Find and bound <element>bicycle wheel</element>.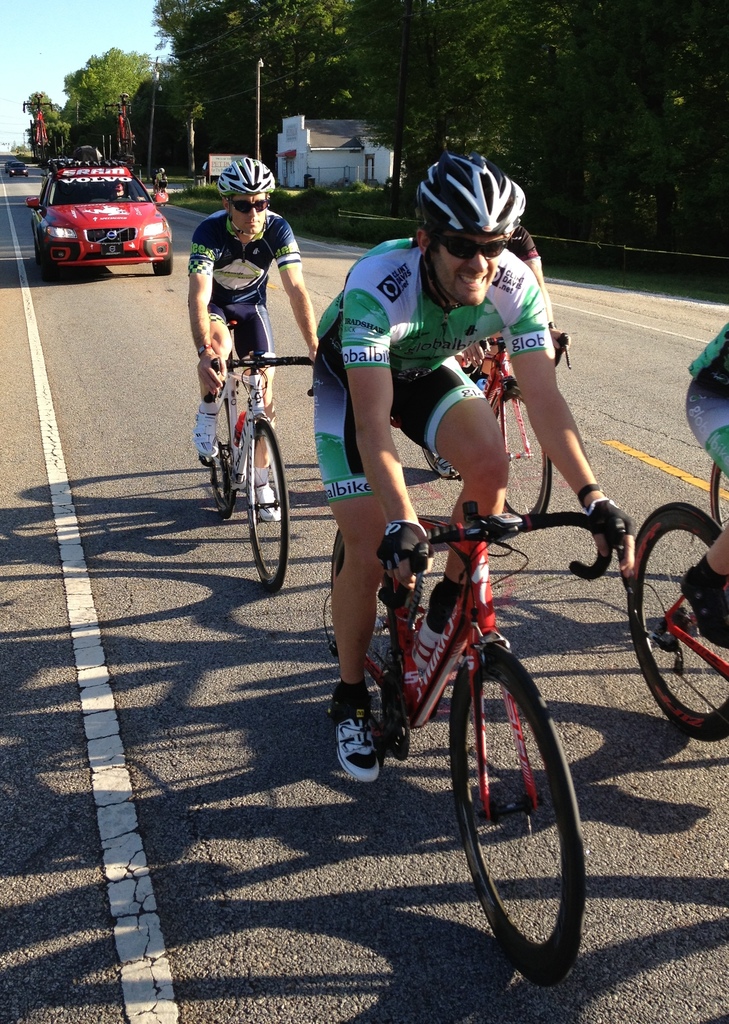
Bound: <box>329,529,398,760</box>.
